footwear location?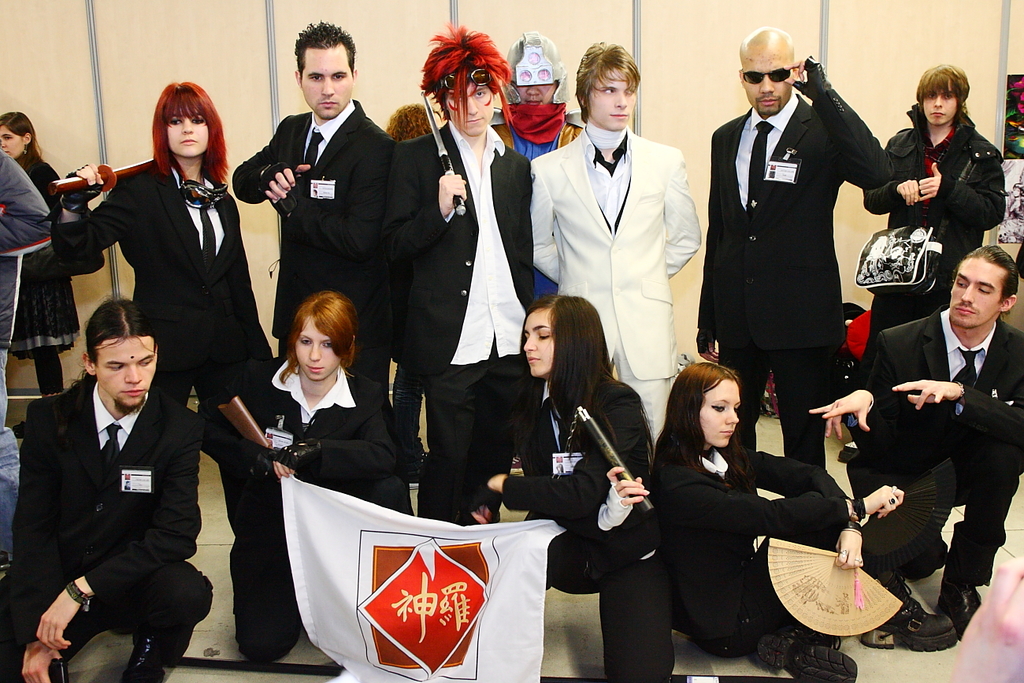
{"x1": 123, "y1": 628, "x2": 161, "y2": 682}
